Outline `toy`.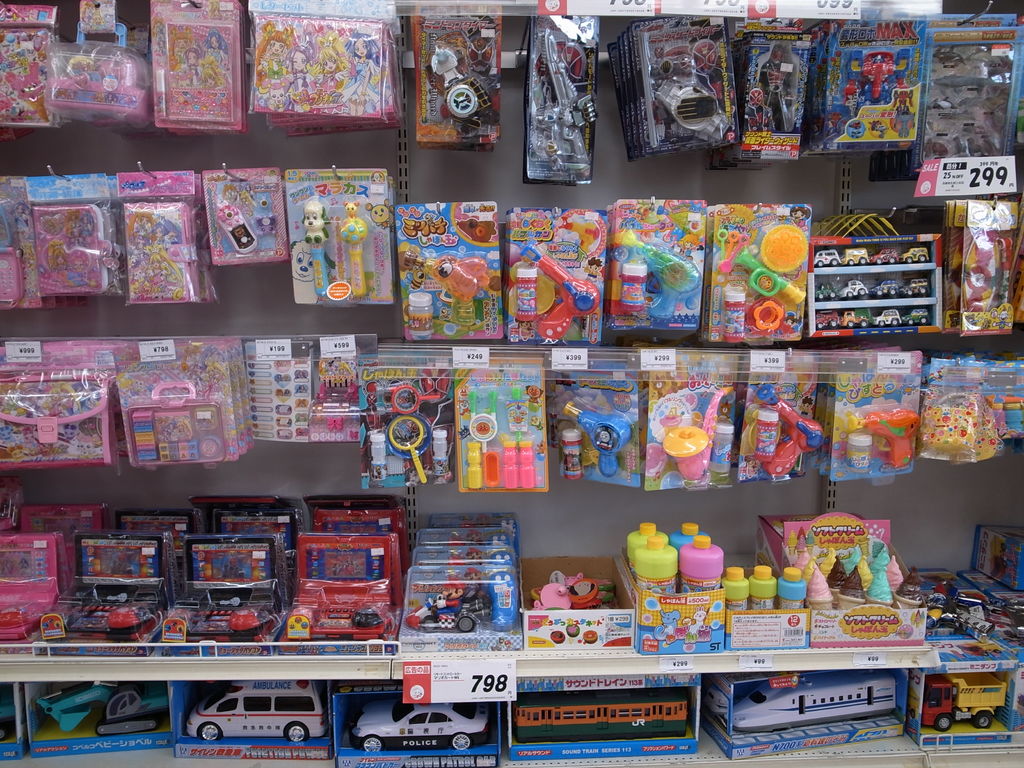
Outline: <box>867,278,899,299</box>.
